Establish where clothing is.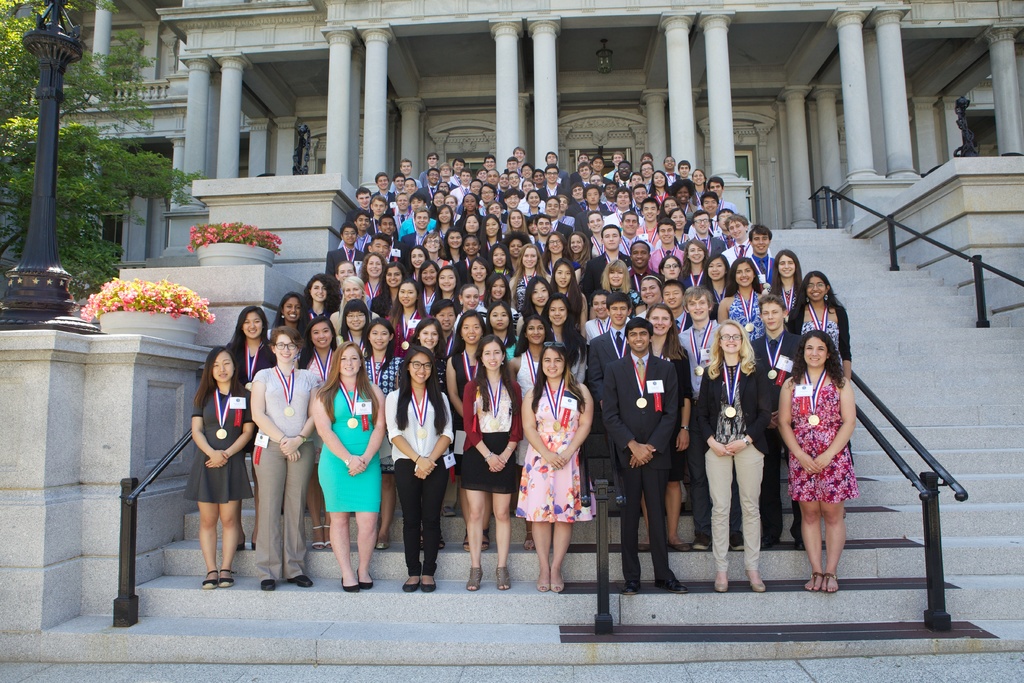
Established at rect(772, 284, 807, 319).
